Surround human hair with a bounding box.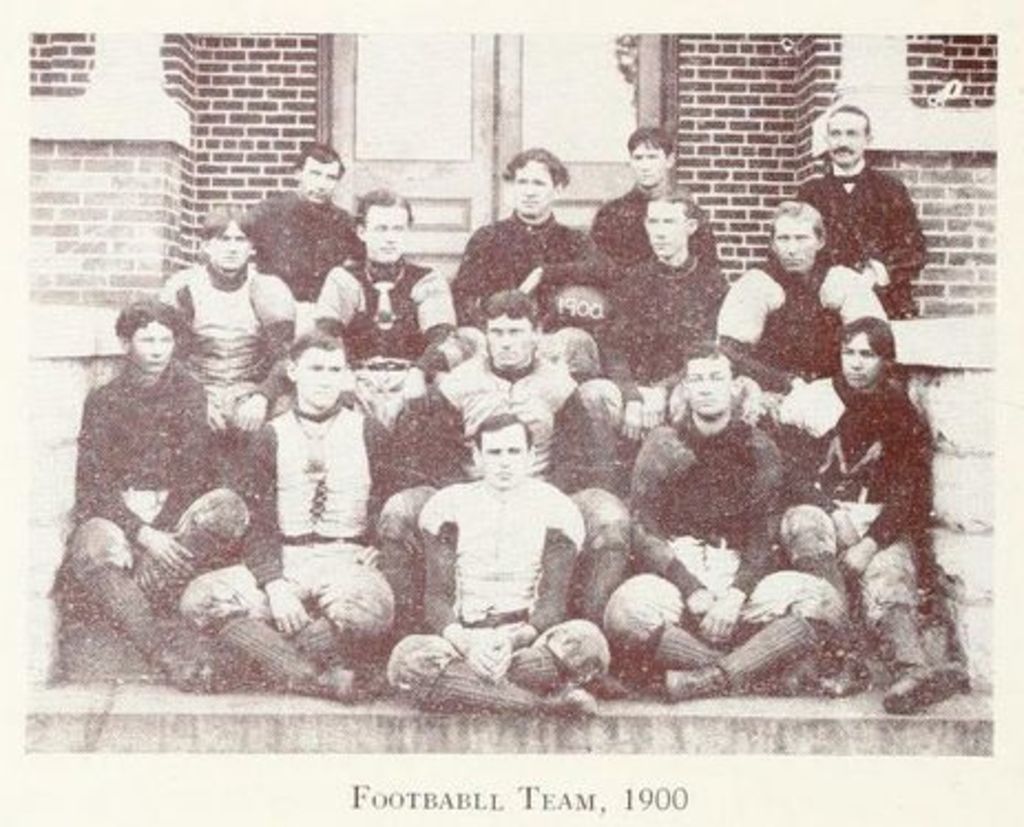
(644, 181, 692, 212).
